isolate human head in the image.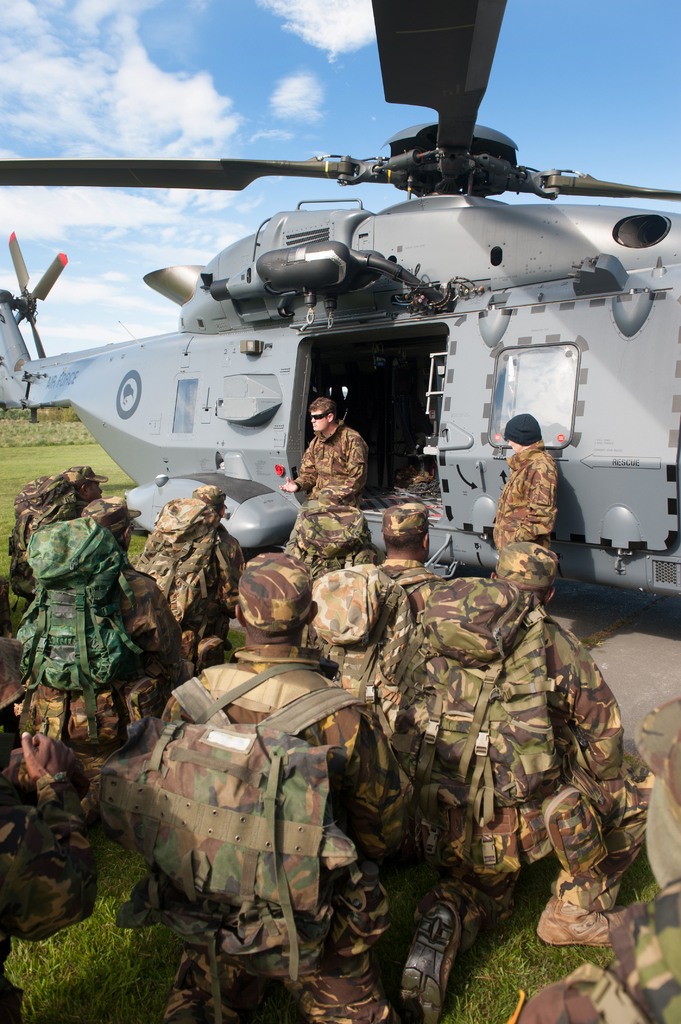
Isolated region: [505, 413, 547, 462].
